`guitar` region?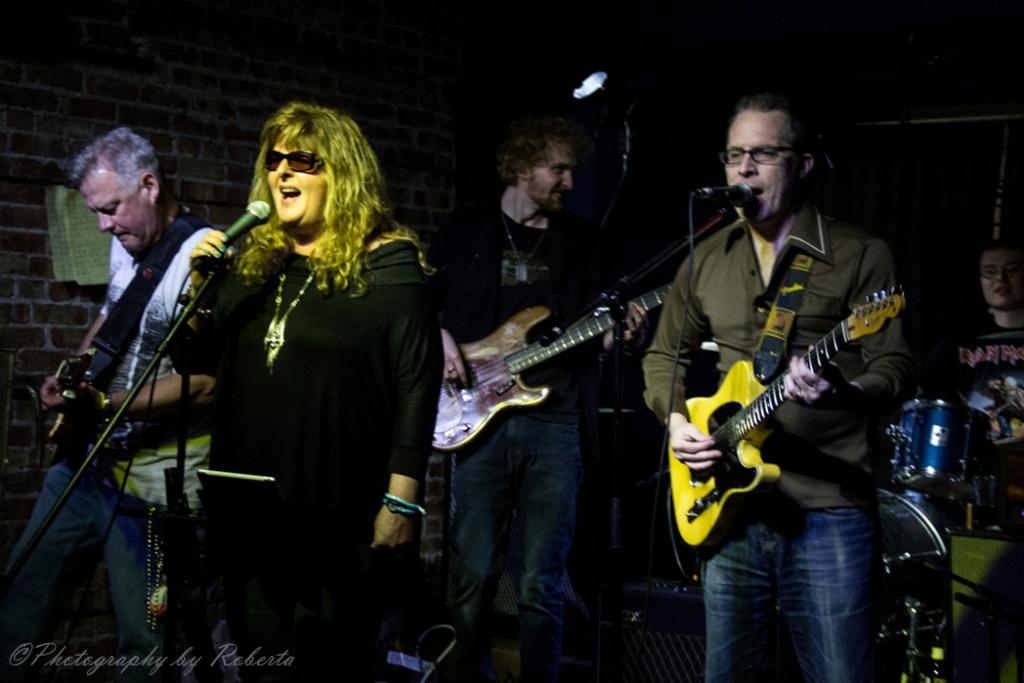
(426, 288, 669, 451)
